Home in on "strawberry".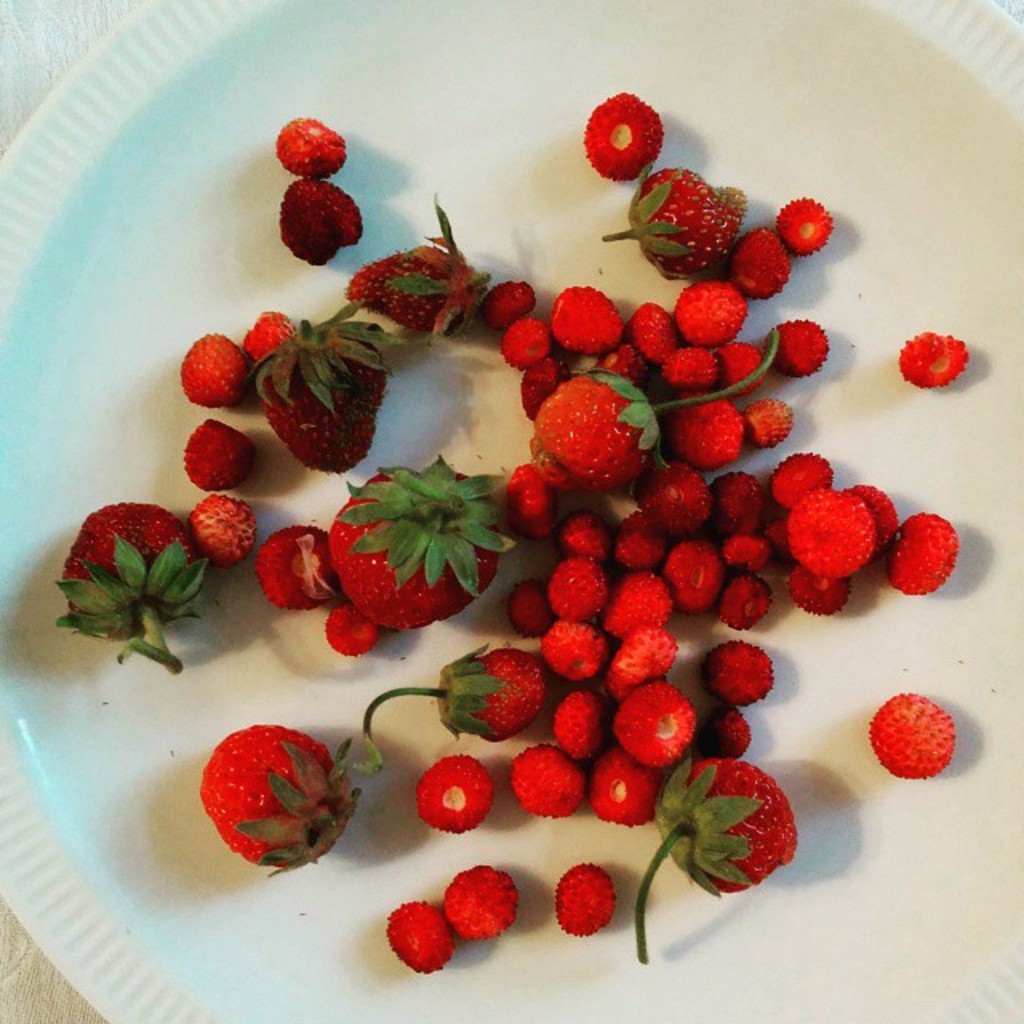
Homed in at region(626, 757, 794, 965).
